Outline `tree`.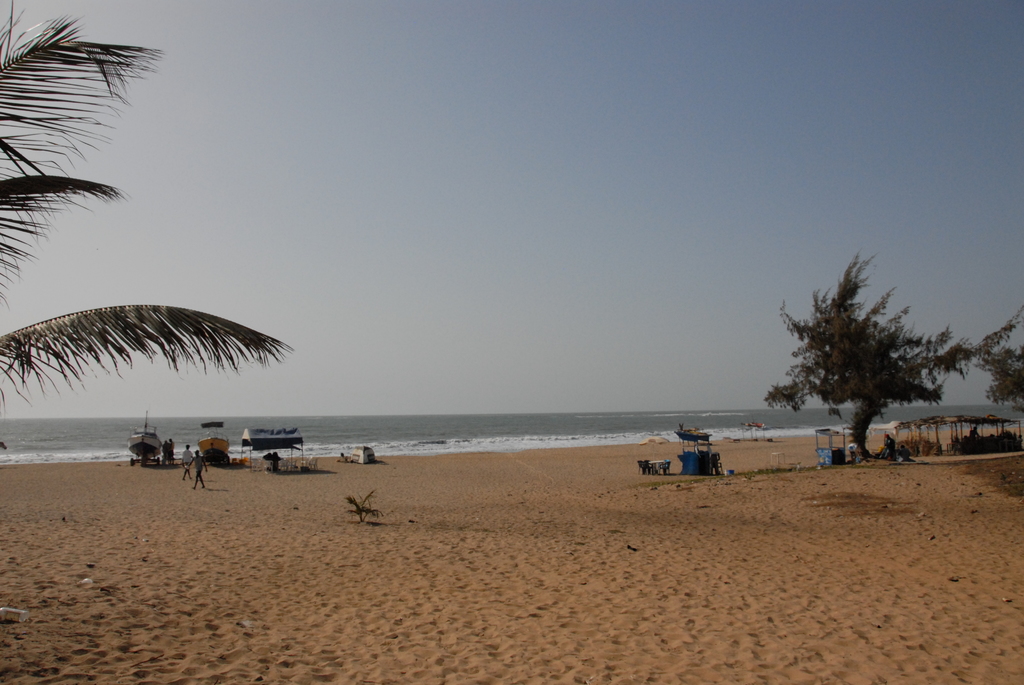
Outline: pyautogui.locateOnScreen(0, 0, 296, 409).
